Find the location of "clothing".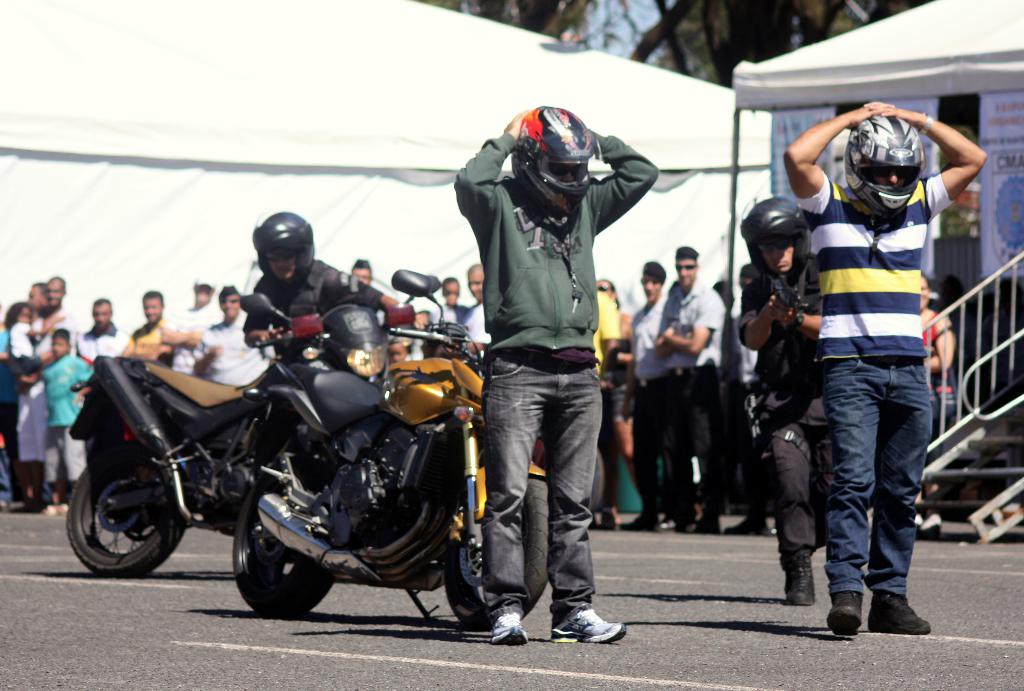
Location: [195, 314, 269, 392].
